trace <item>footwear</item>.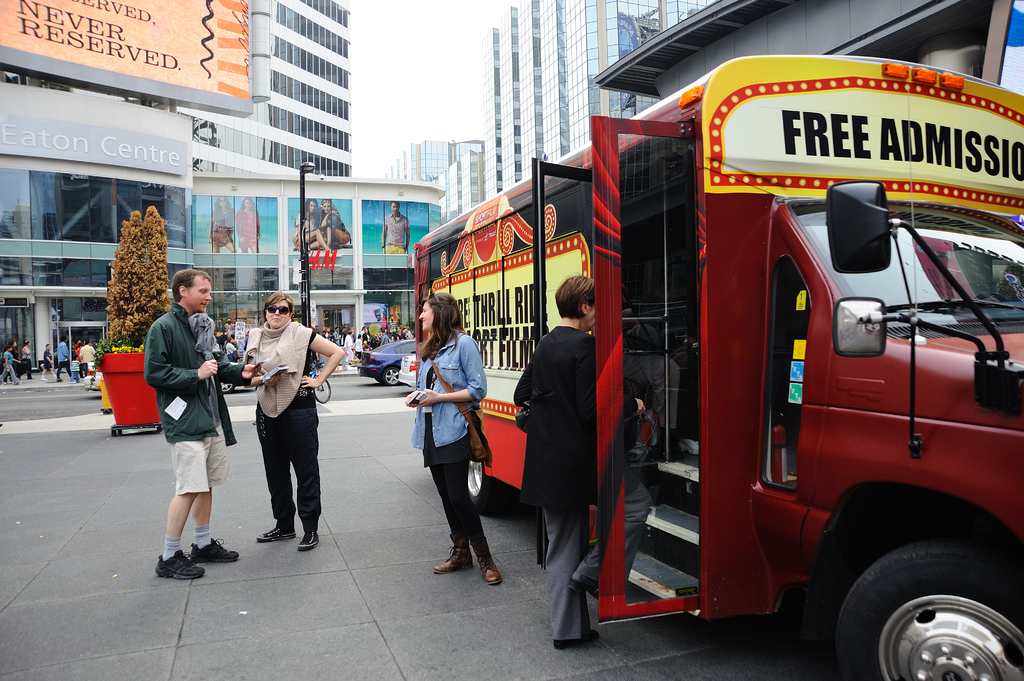
Traced to x1=256 y1=523 x2=294 y2=544.
